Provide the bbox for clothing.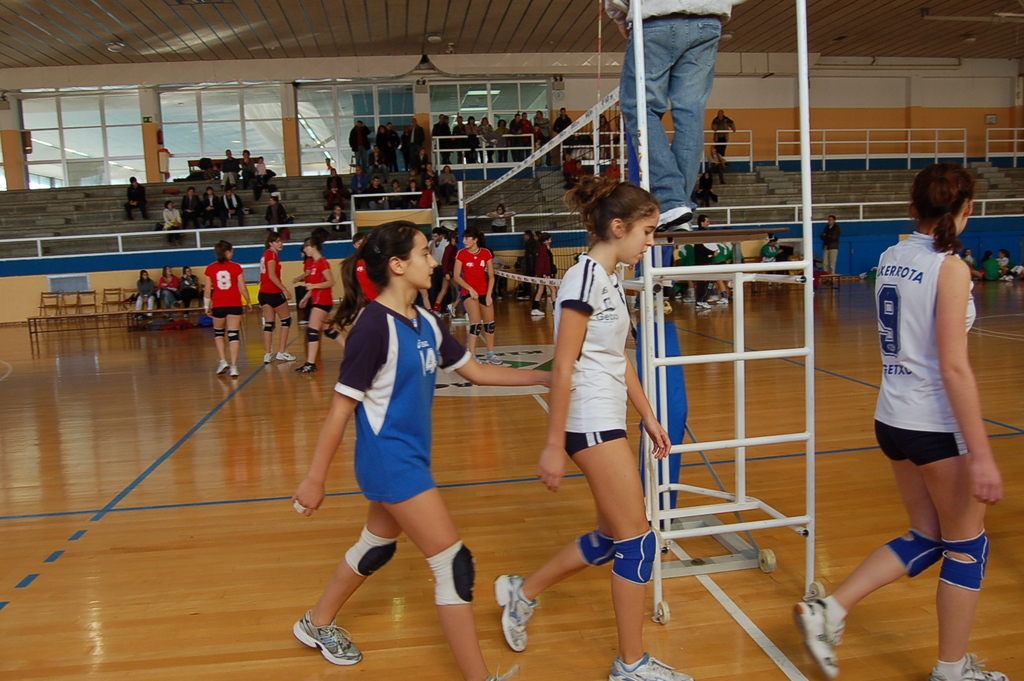
bbox=[478, 123, 492, 155].
